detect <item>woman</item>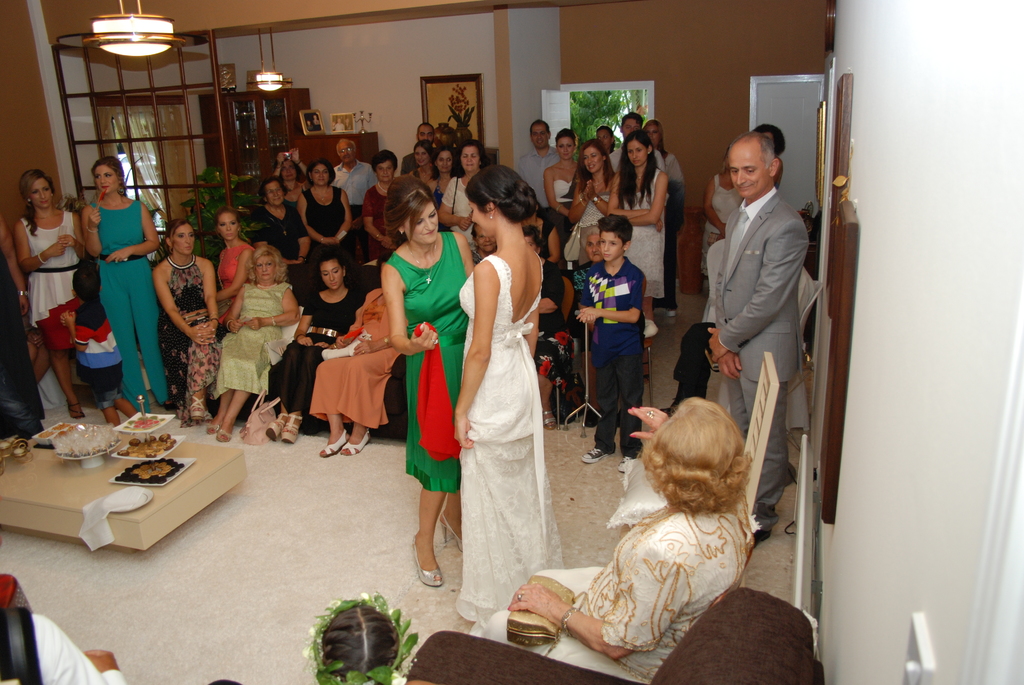
Rect(212, 206, 256, 329)
